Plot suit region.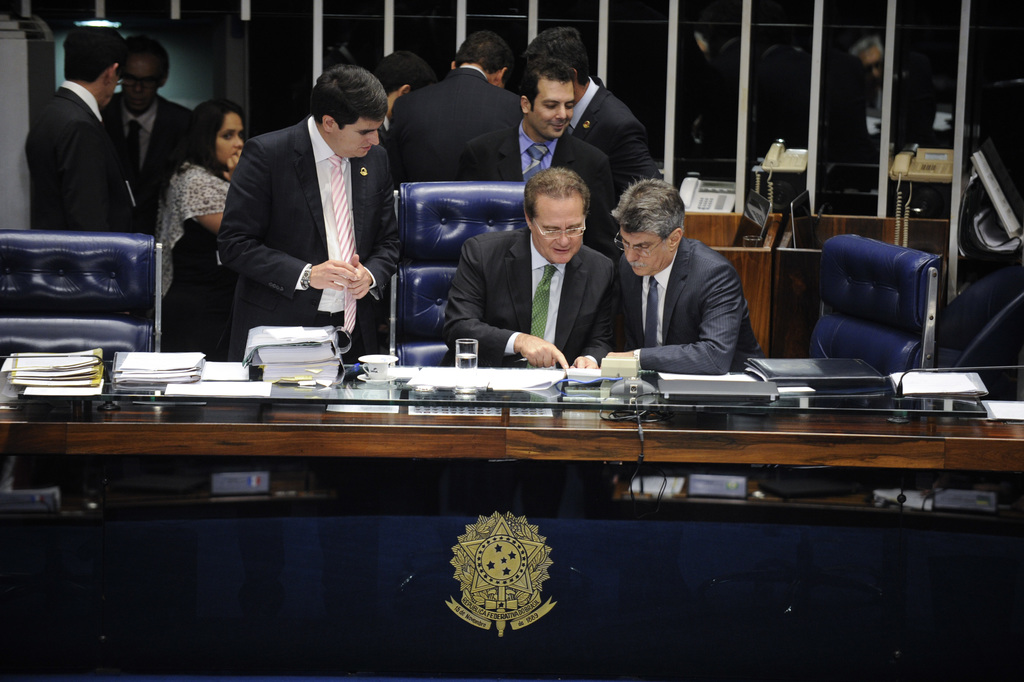
Plotted at 458,118,614,247.
